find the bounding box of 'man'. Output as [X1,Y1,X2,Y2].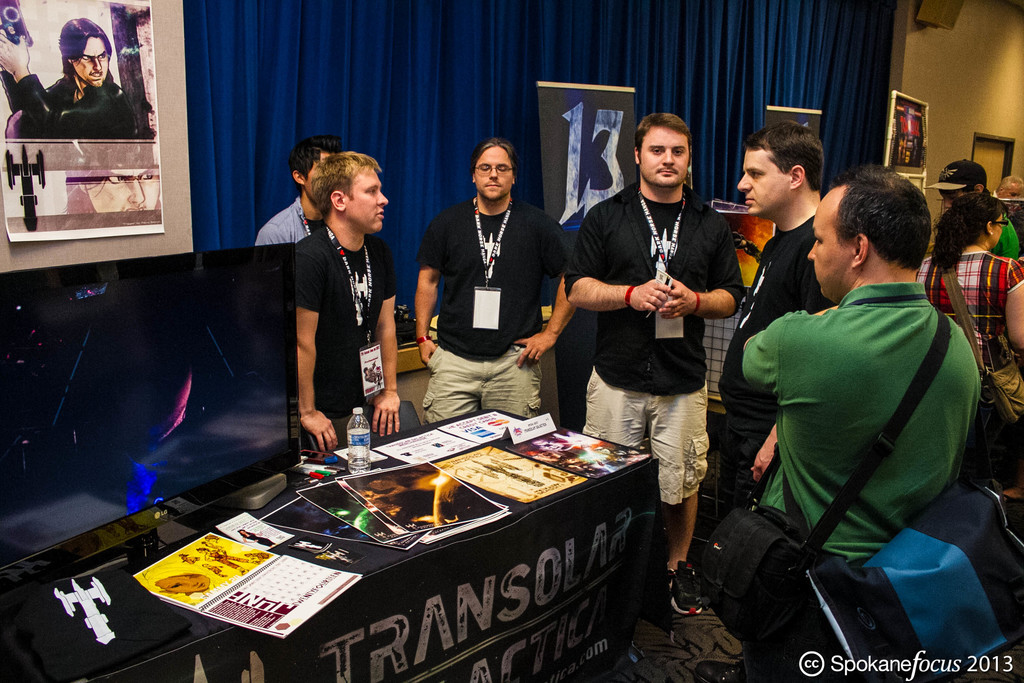
[711,120,840,498].
